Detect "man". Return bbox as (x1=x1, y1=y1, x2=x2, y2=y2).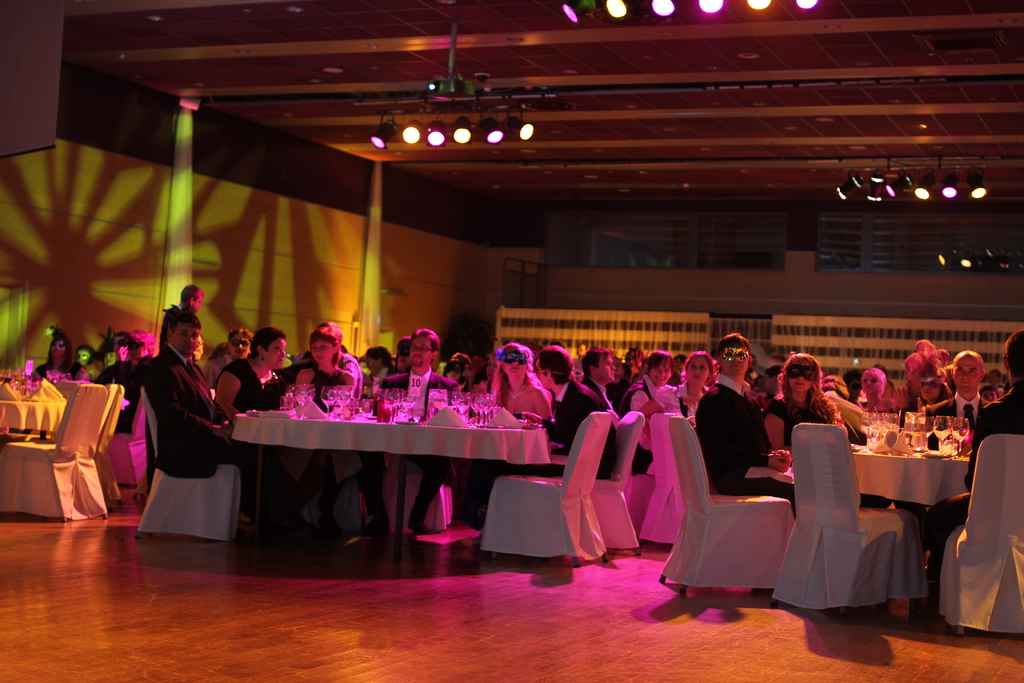
(x1=973, y1=332, x2=1023, y2=447).
